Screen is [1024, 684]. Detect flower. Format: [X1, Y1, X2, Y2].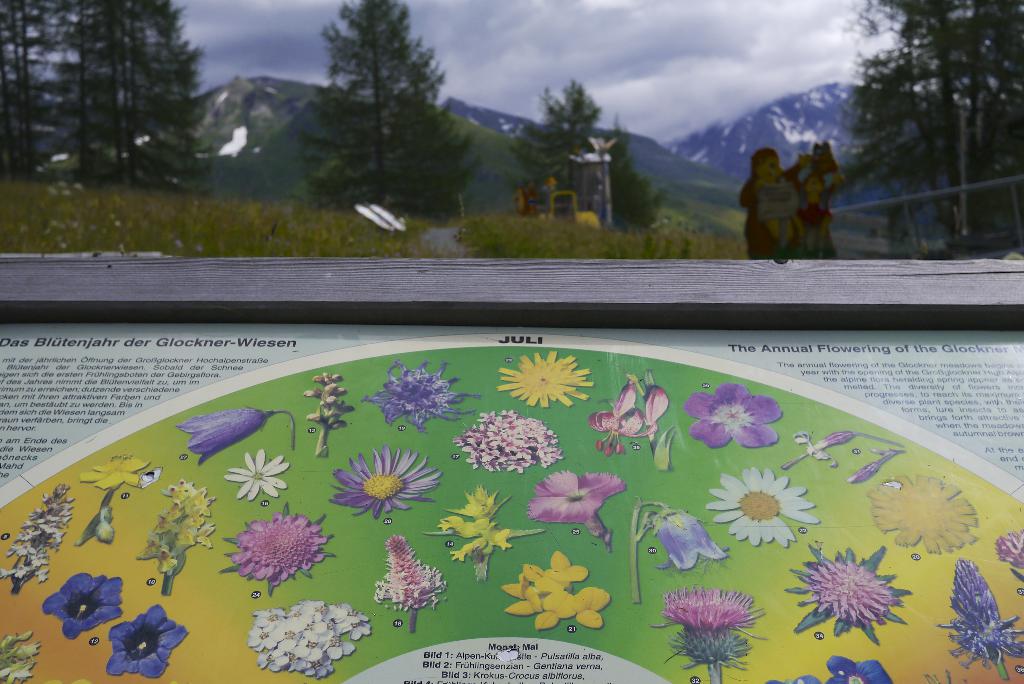
[525, 468, 626, 544].
